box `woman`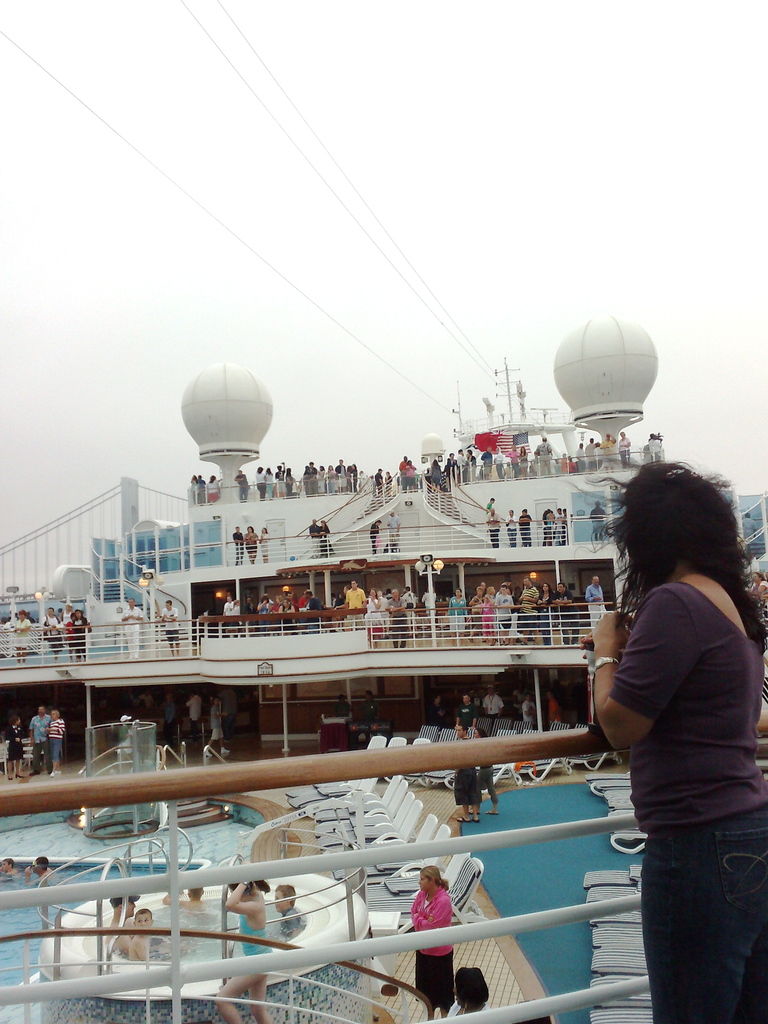
746, 571, 767, 597
